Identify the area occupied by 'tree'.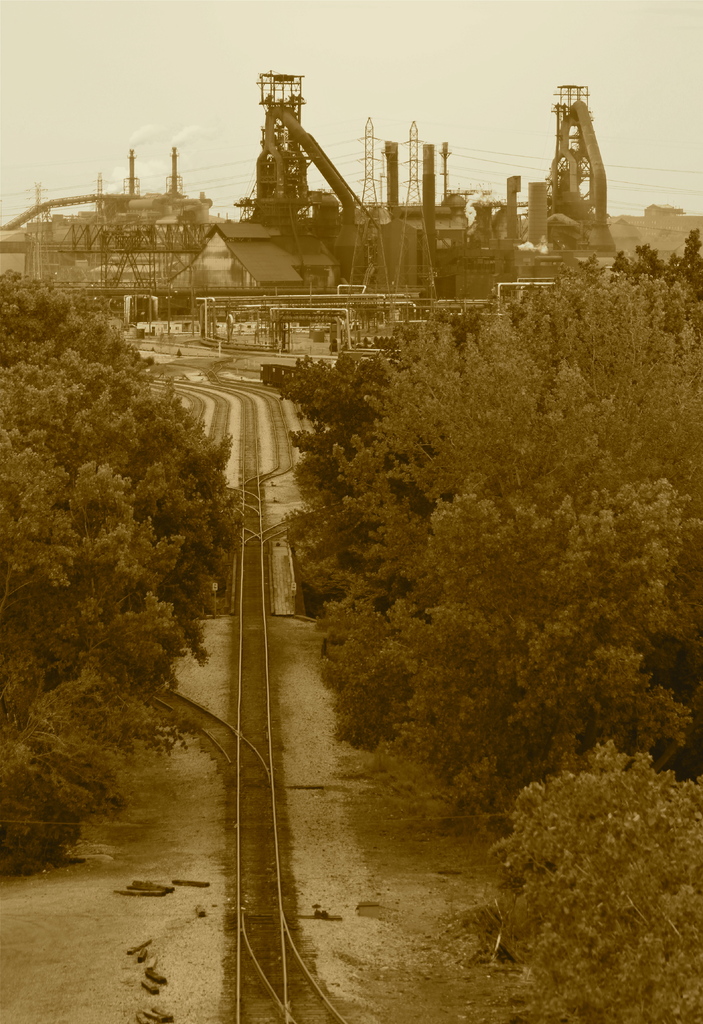
Area: <box>20,244,244,874</box>.
